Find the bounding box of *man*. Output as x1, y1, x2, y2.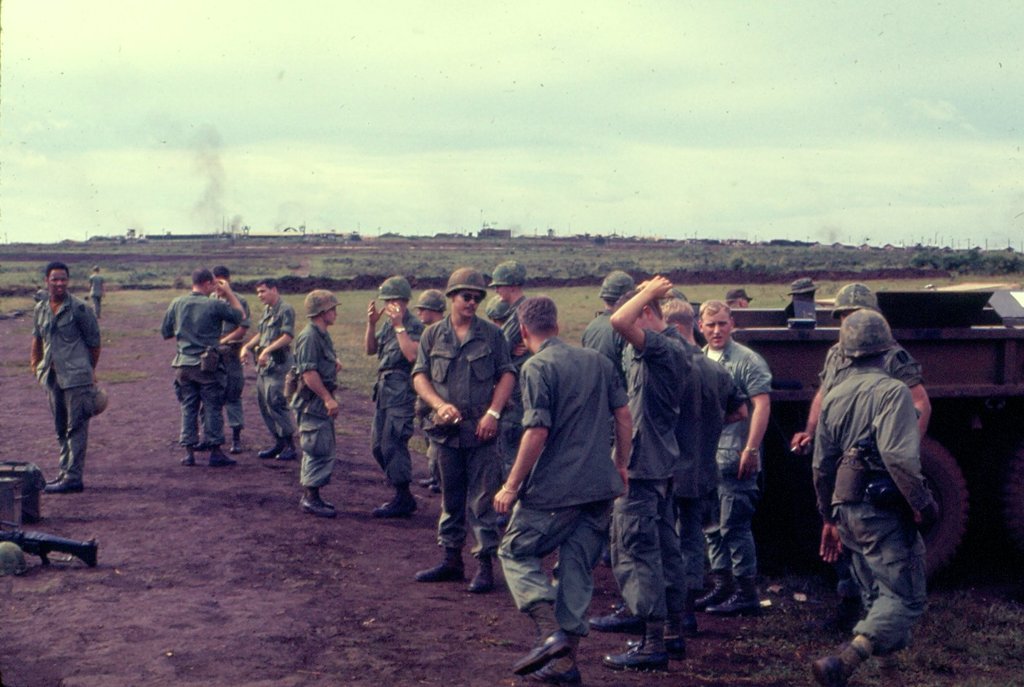
30, 258, 100, 492.
